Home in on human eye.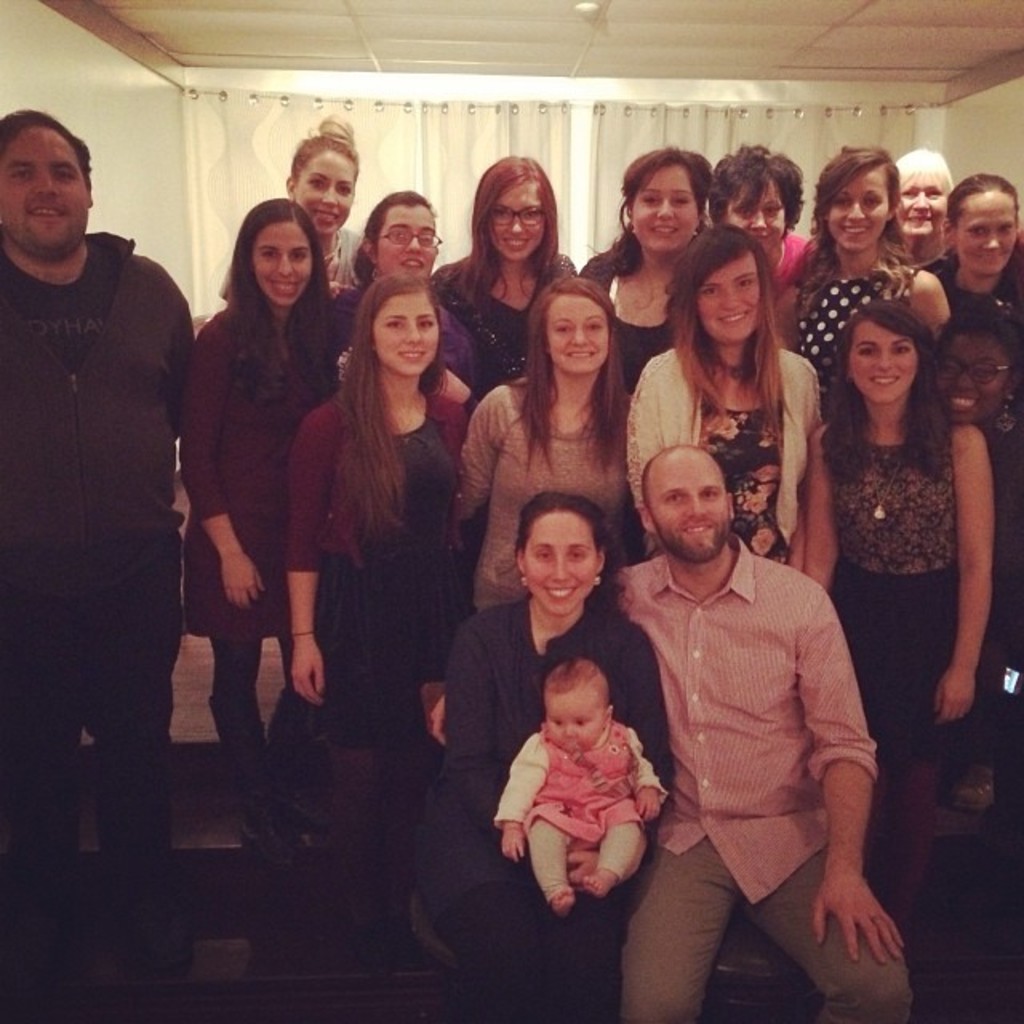
Homed in at BBox(554, 320, 571, 333).
